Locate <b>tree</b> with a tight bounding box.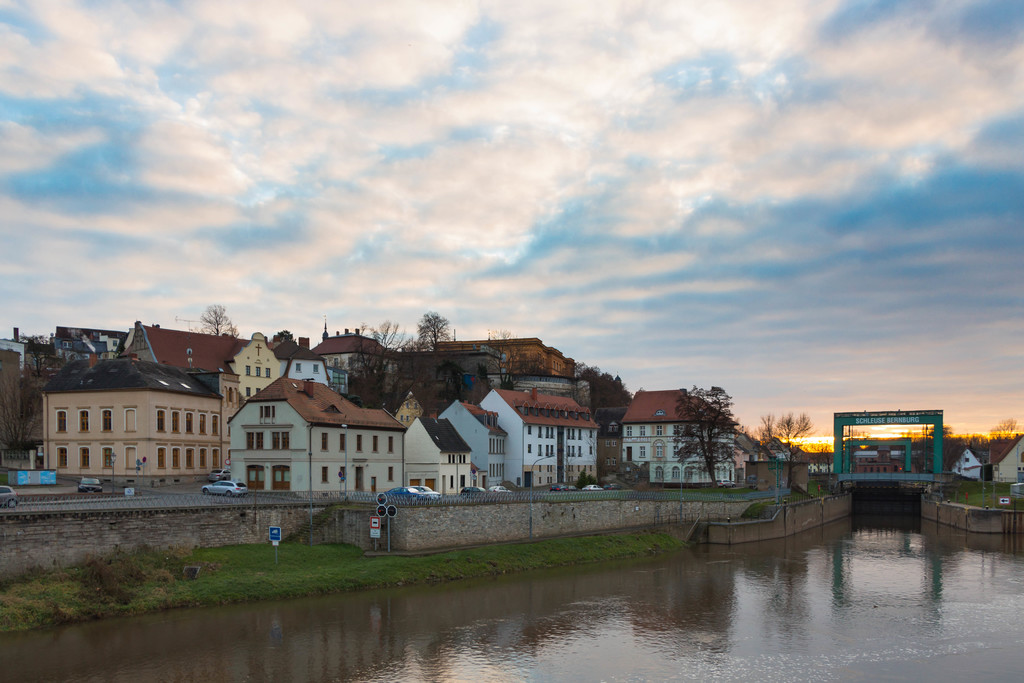
select_region(562, 366, 638, 415).
